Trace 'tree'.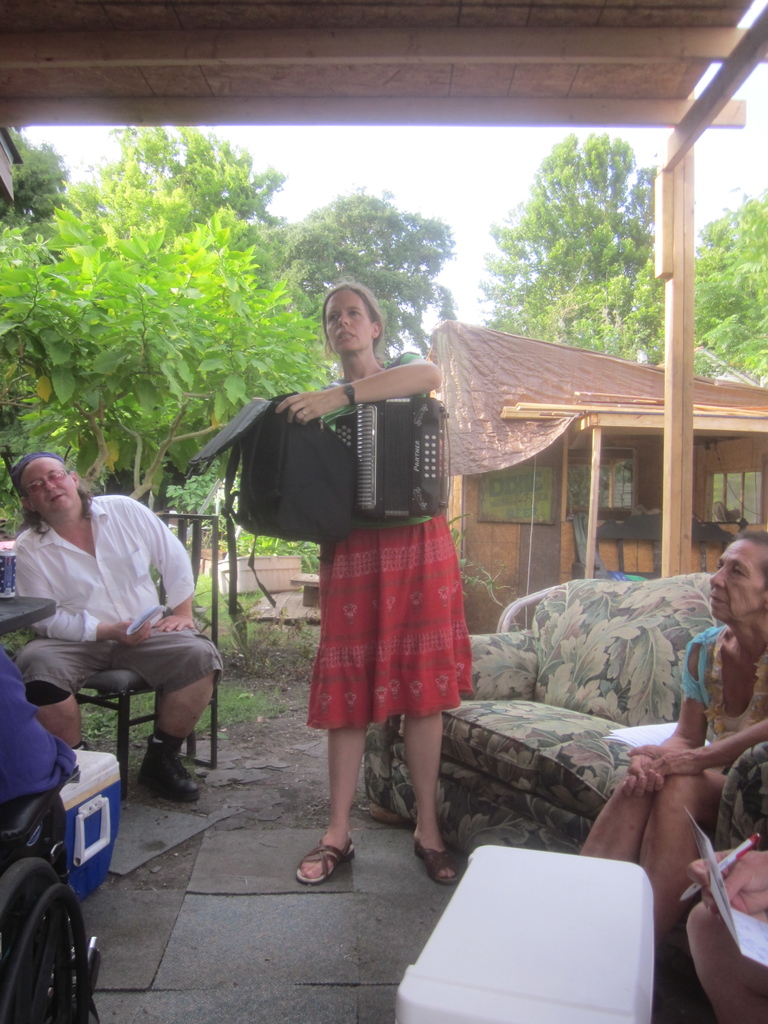
Traced to <bbox>479, 131, 682, 346</bbox>.
